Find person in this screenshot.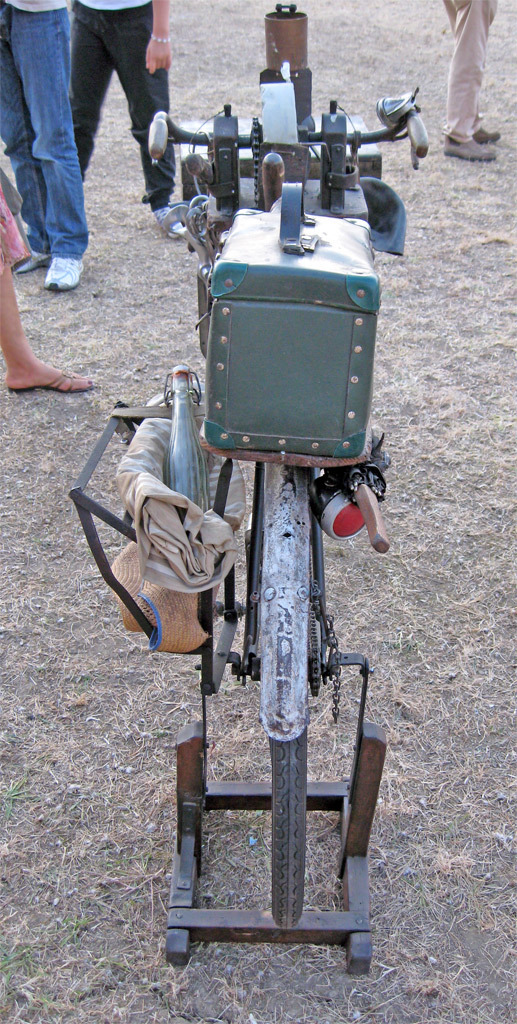
The bounding box for person is bbox=[436, 0, 493, 162].
